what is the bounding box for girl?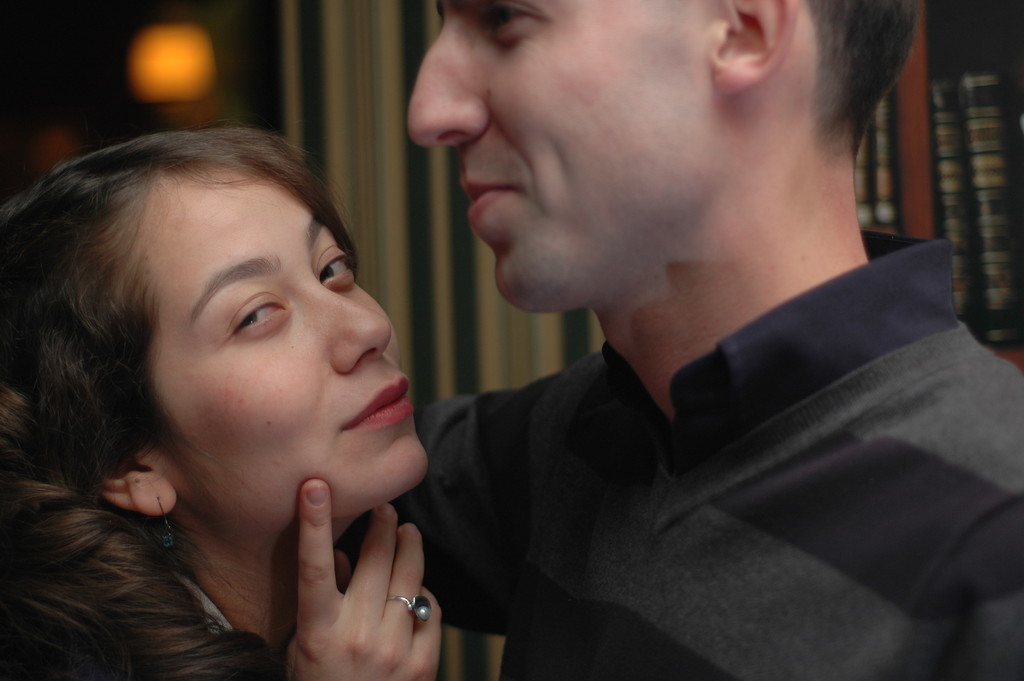
0 117 444 680.
